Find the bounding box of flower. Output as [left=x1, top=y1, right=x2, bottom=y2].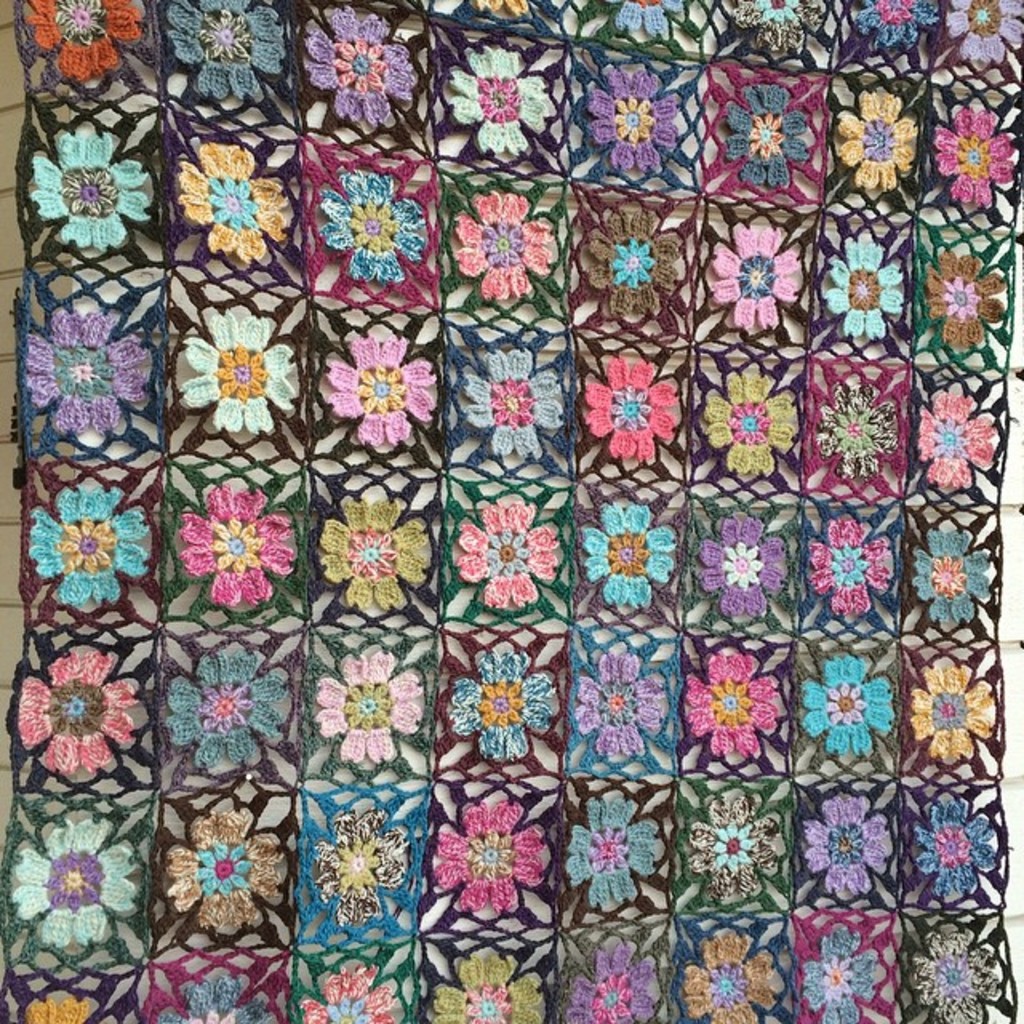
[left=685, top=928, right=779, bottom=1022].
